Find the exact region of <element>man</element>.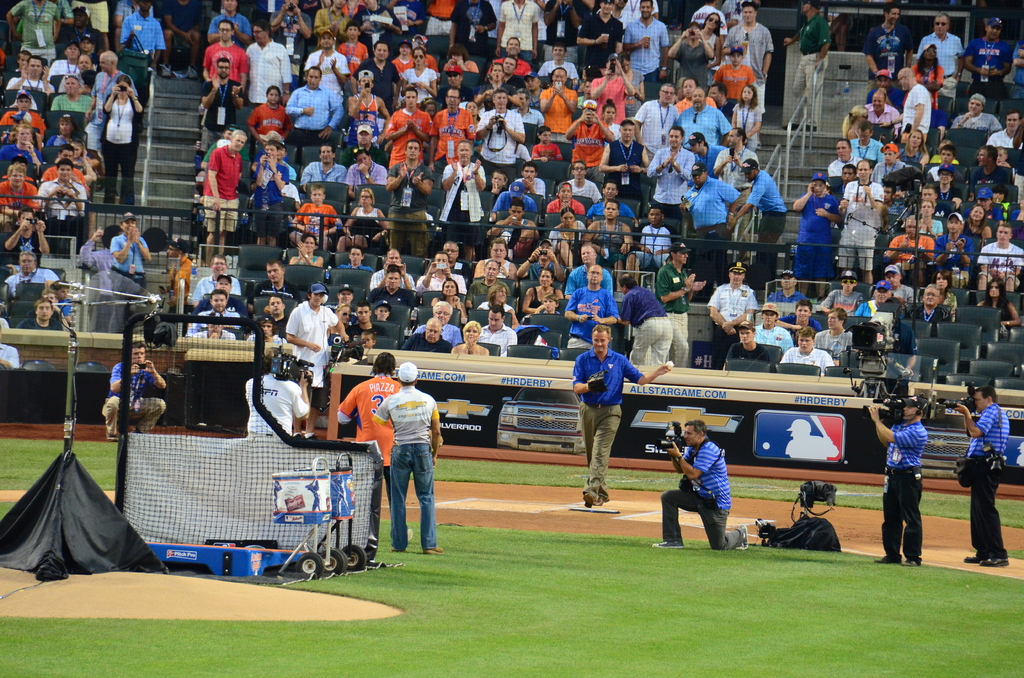
Exact region: x1=546 y1=181 x2=586 y2=214.
